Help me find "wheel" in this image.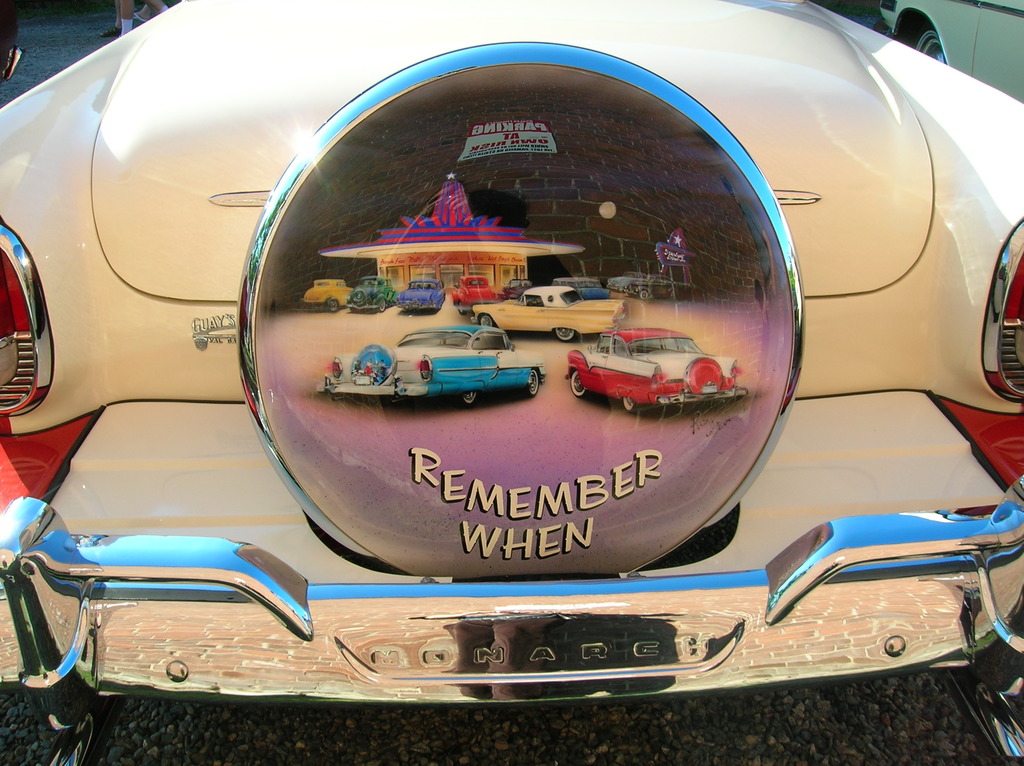
Found it: [left=909, top=28, right=943, bottom=66].
